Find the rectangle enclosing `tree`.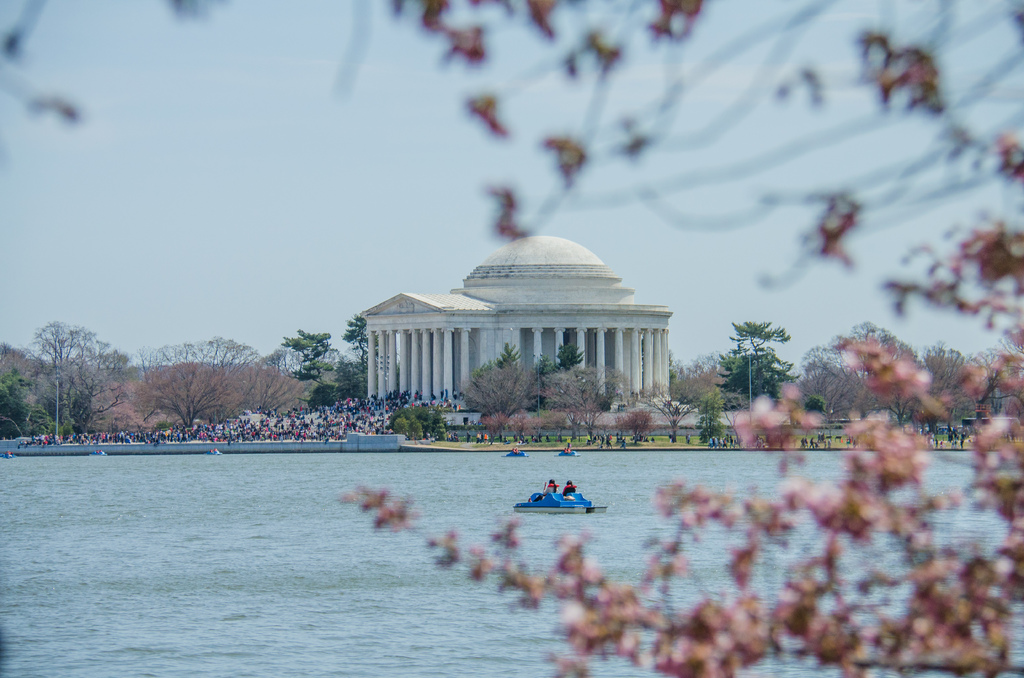
left=408, top=401, right=436, bottom=444.
